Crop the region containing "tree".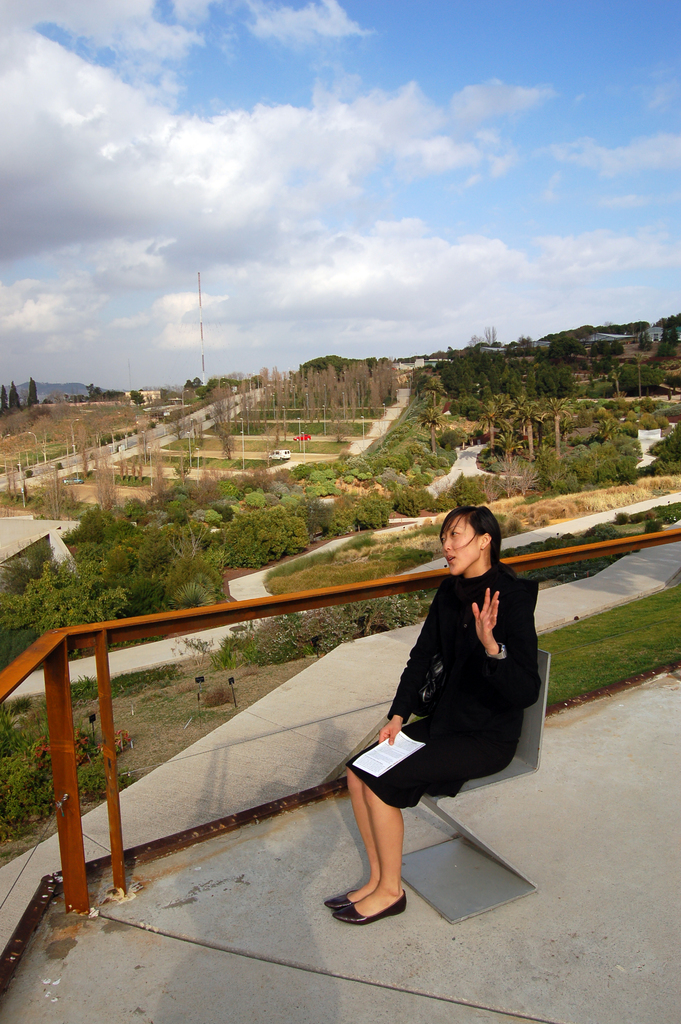
Crop region: detection(479, 322, 498, 354).
